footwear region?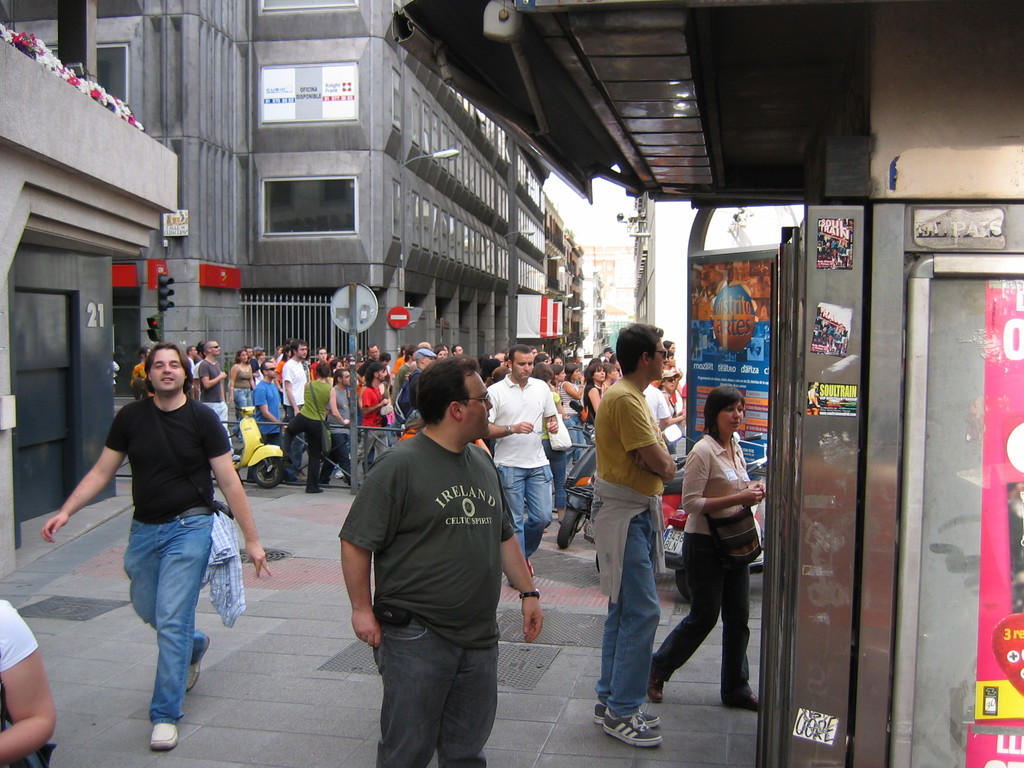
284,458,294,471
